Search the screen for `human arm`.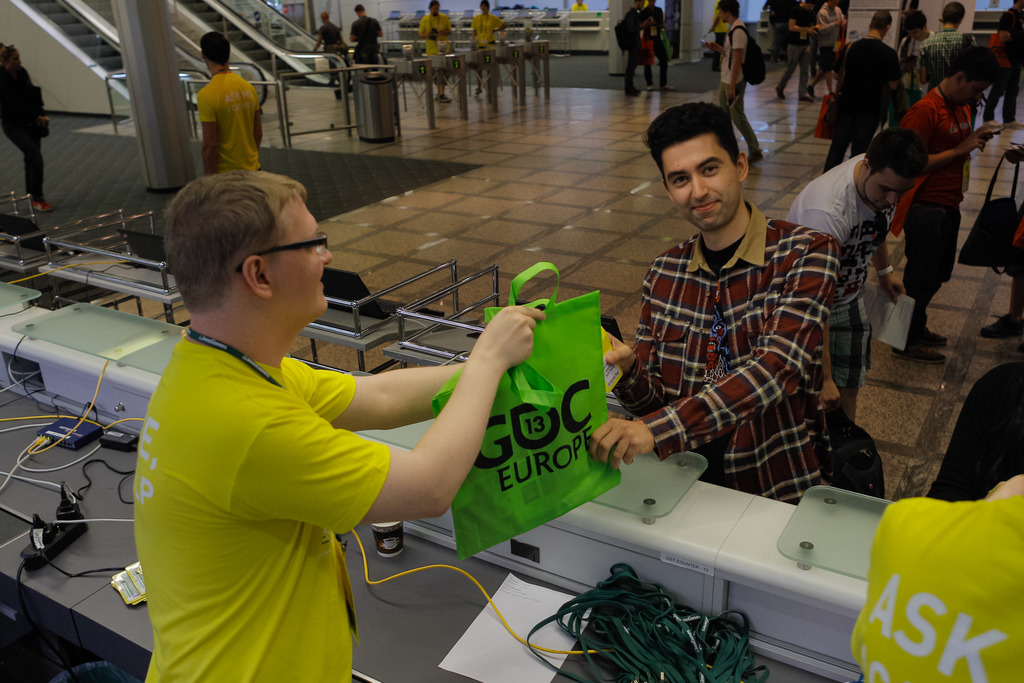
Found at {"left": 887, "top": 47, "right": 900, "bottom": 94}.
